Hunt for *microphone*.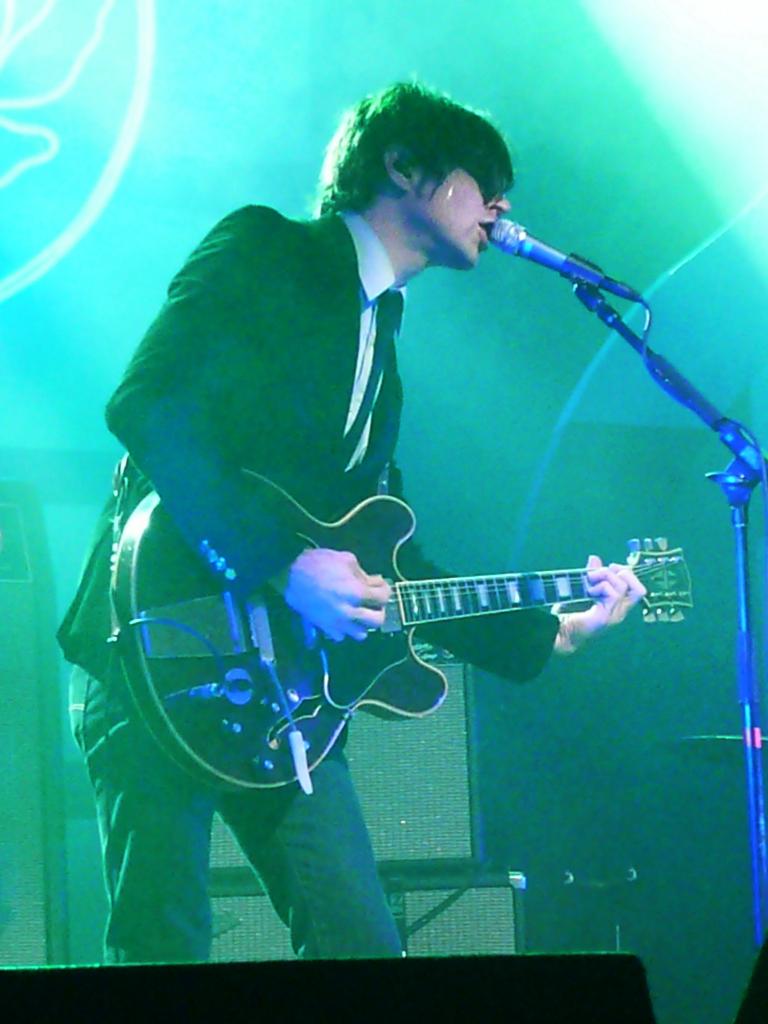
Hunted down at bbox=[491, 222, 646, 298].
